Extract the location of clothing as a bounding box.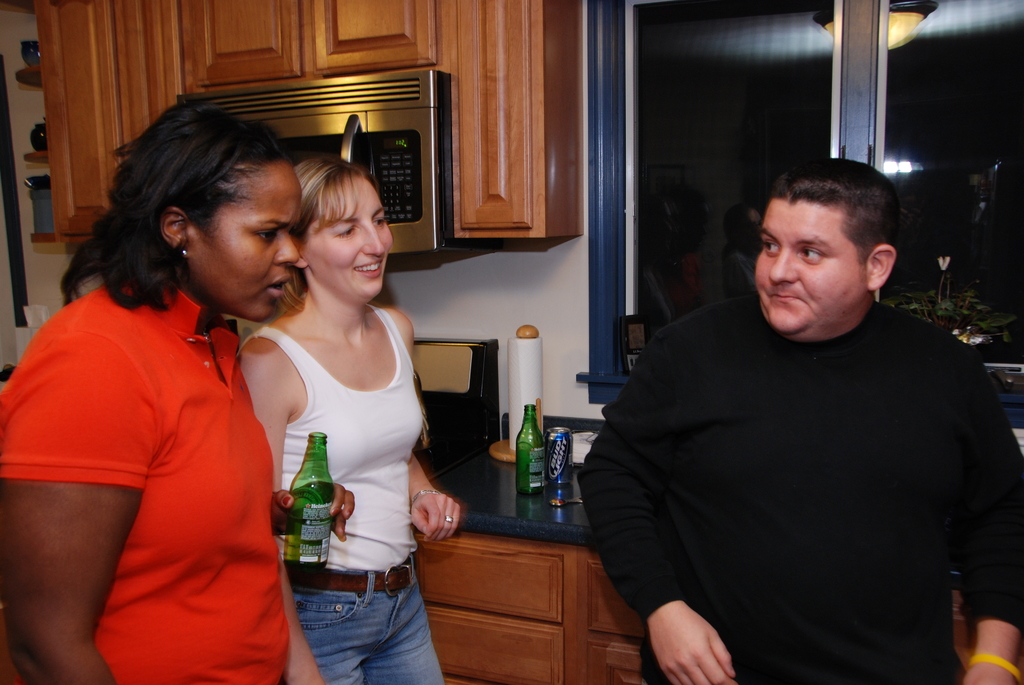
{"x1": 575, "y1": 290, "x2": 1021, "y2": 684}.
